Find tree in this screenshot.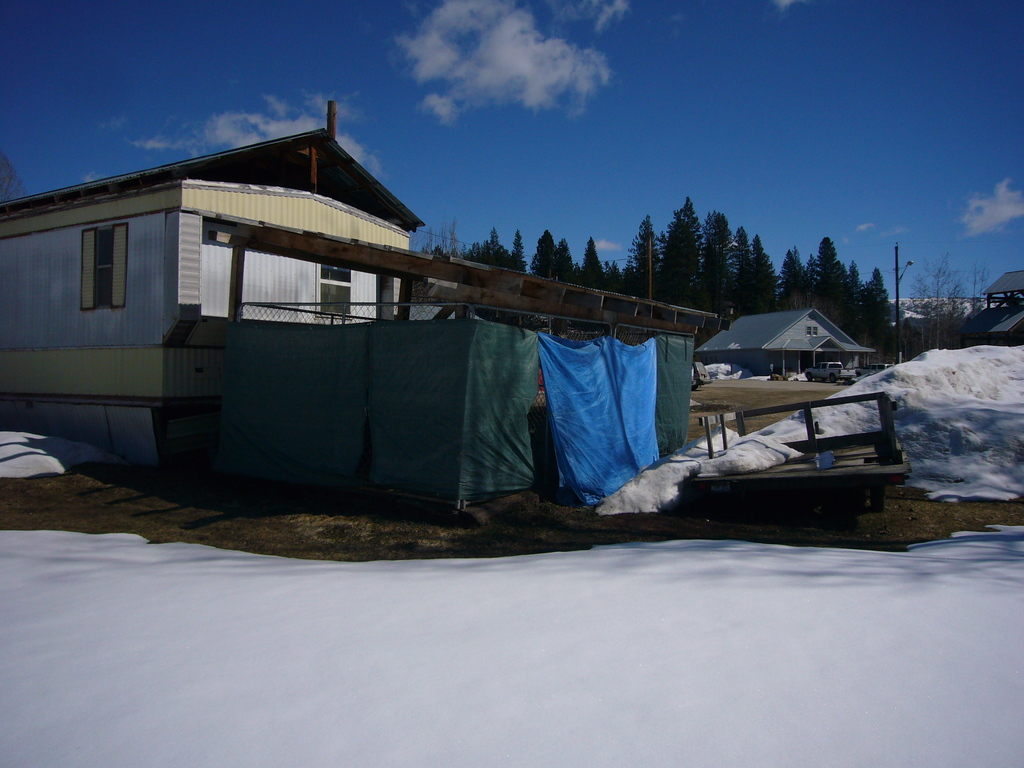
The bounding box for tree is rect(420, 218, 457, 255).
